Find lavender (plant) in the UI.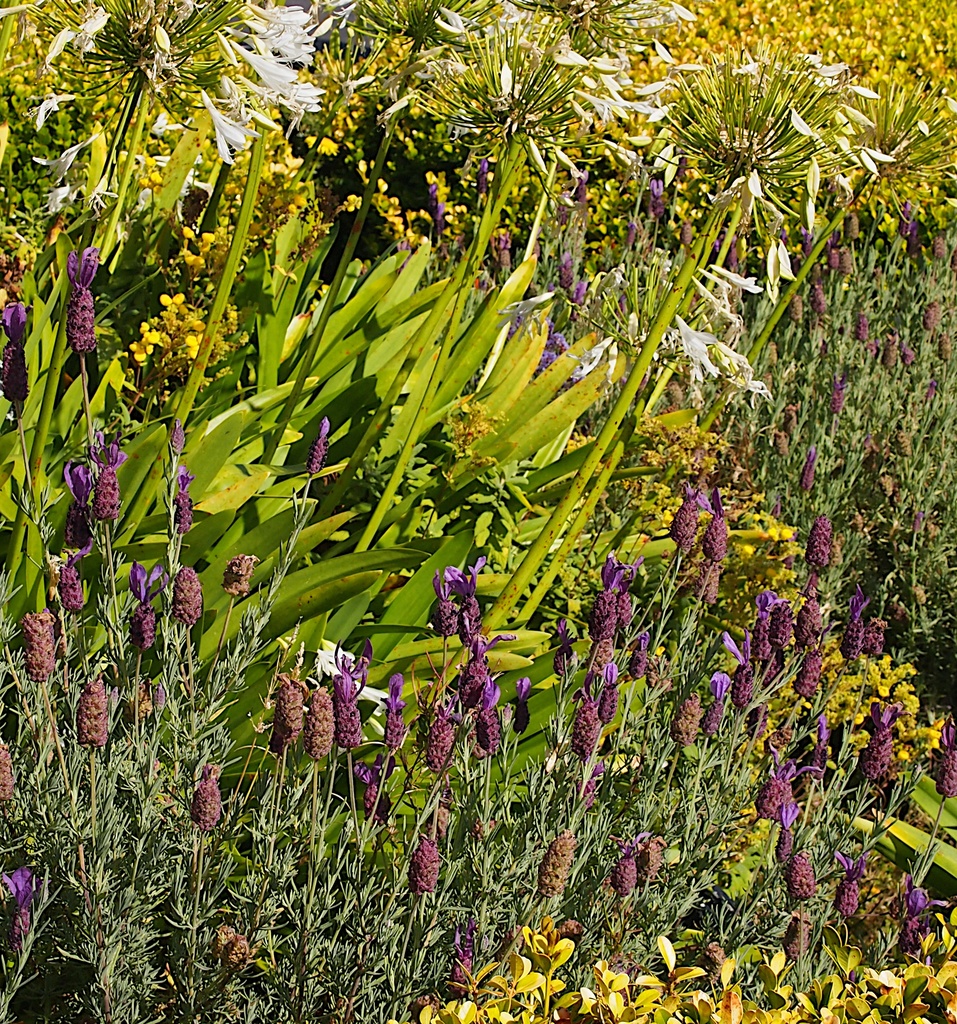
UI element at [199,764,234,860].
